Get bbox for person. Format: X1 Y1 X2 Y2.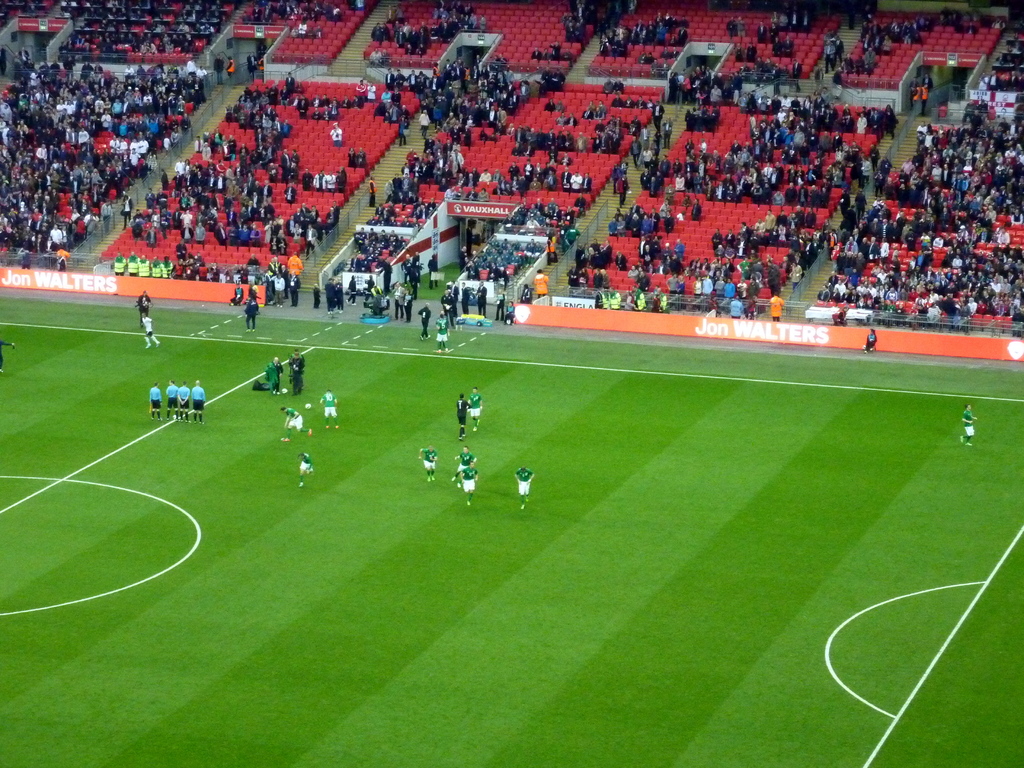
348 277 353 298.
